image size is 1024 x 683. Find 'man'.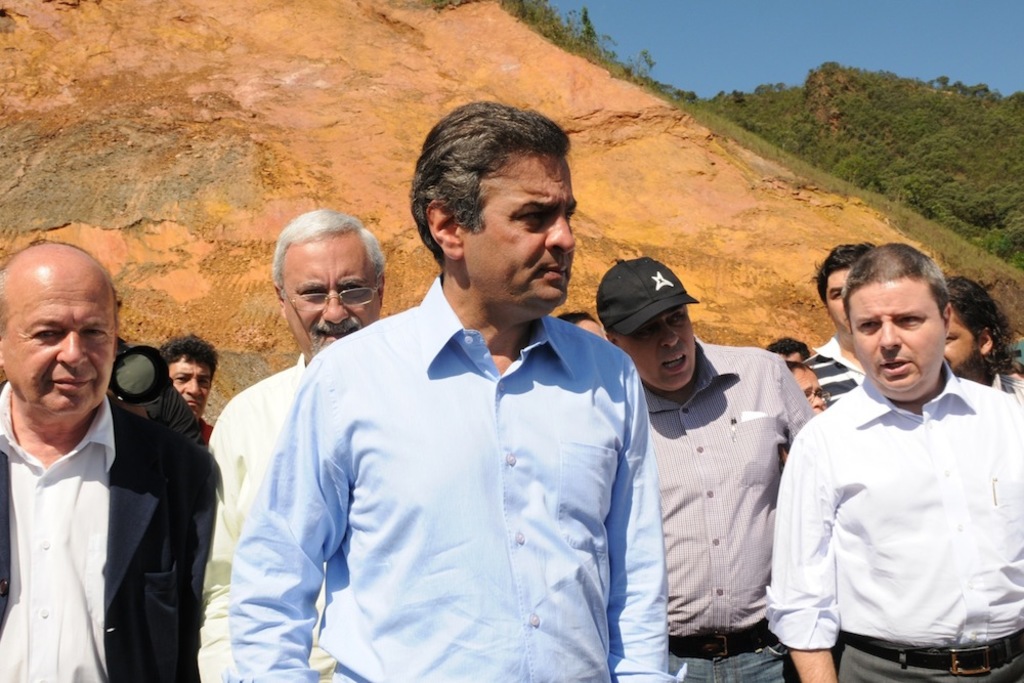
943 278 1023 395.
